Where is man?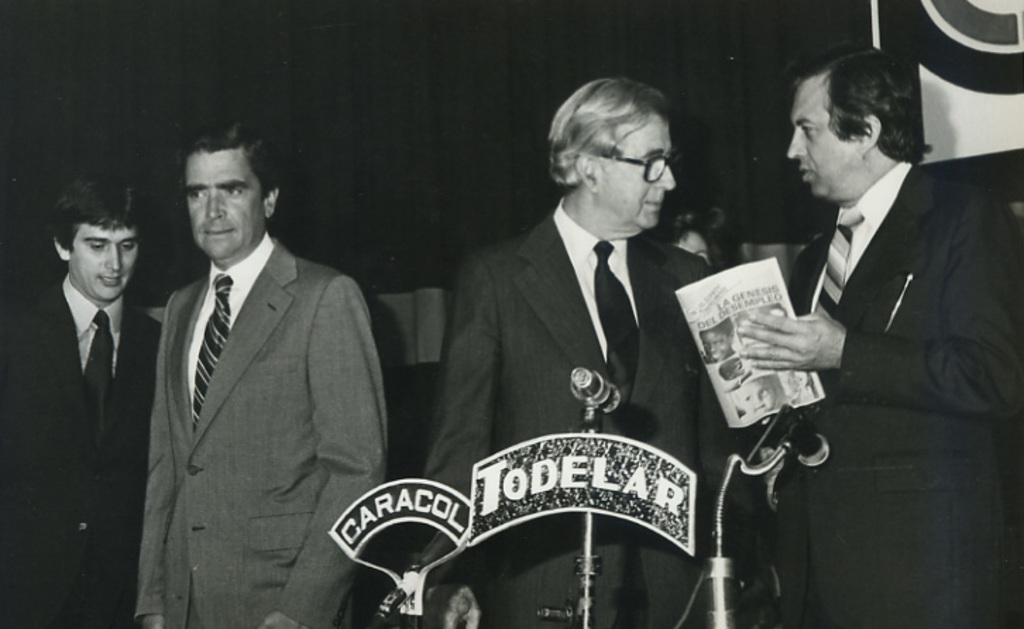
detection(0, 171, 169, 628).
